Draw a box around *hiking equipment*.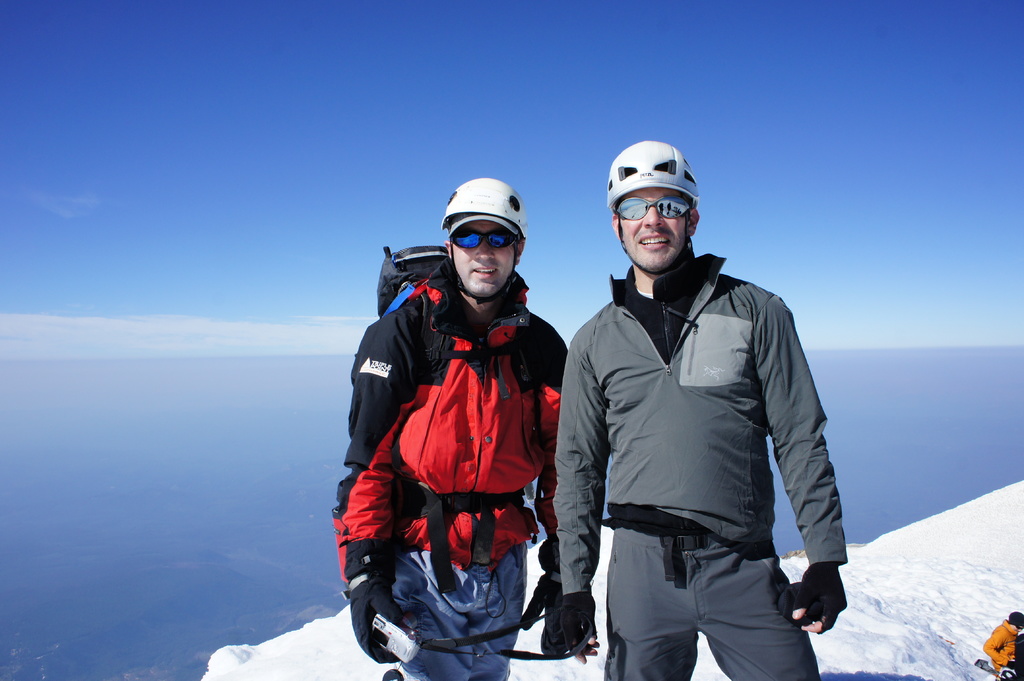
left=515, top=566, right=564, bottom=657.
